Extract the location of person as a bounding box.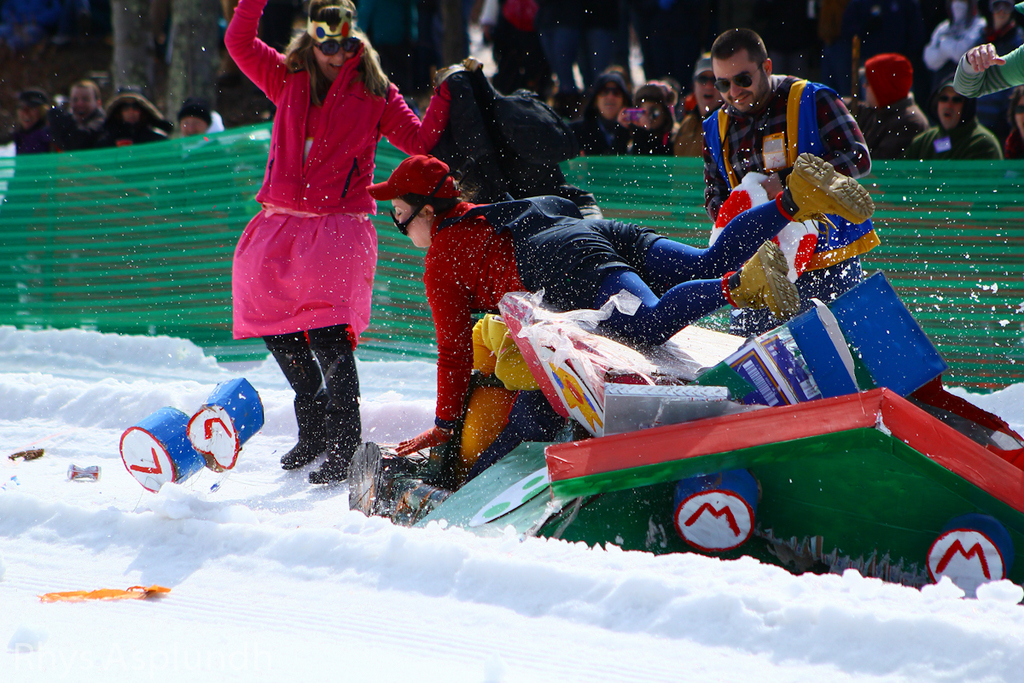
crop(614, 82, 678, 157).
